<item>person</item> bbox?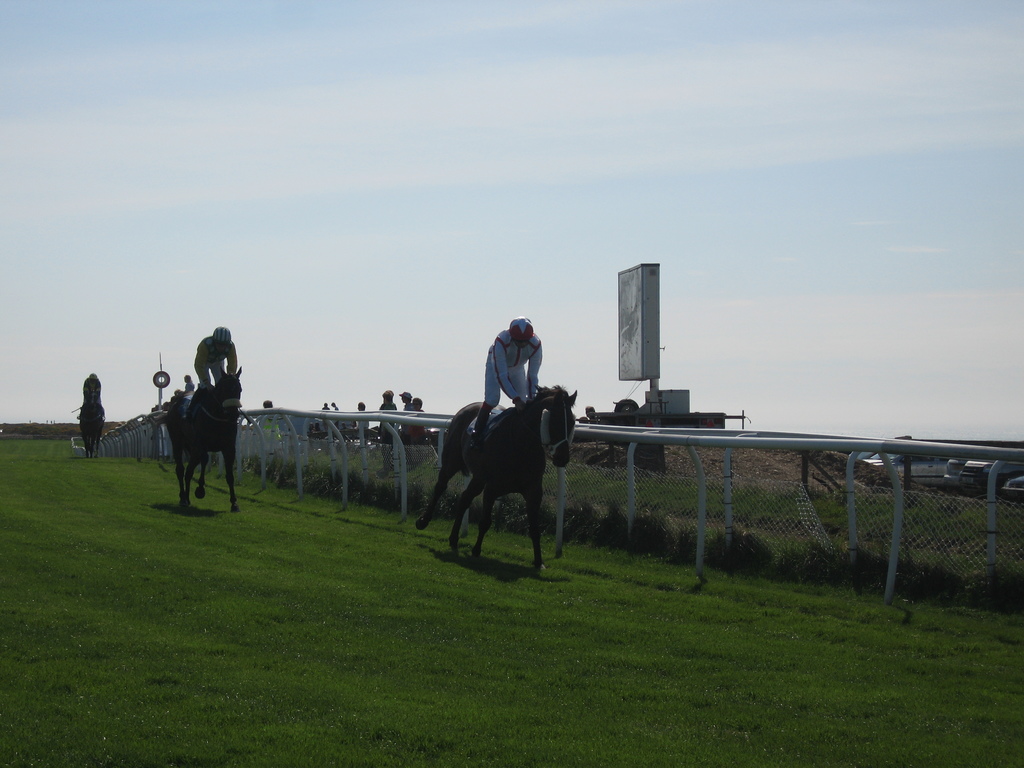
[x1=79, y1=367, x2=106, y2=413]
